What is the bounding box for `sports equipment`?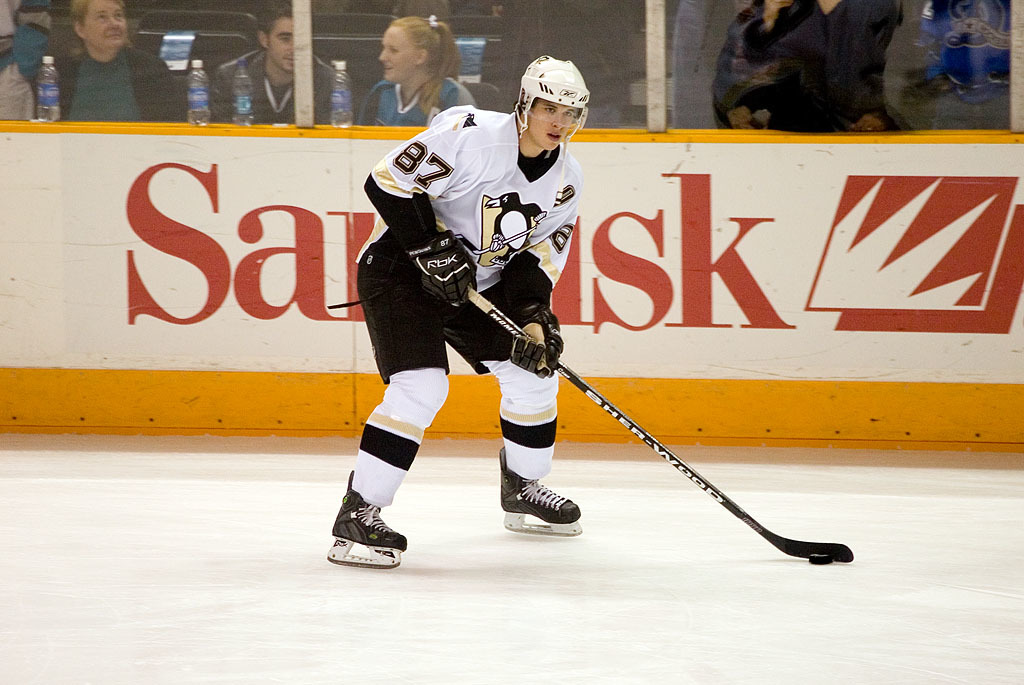
bbox(805, 553, 832, 567).
